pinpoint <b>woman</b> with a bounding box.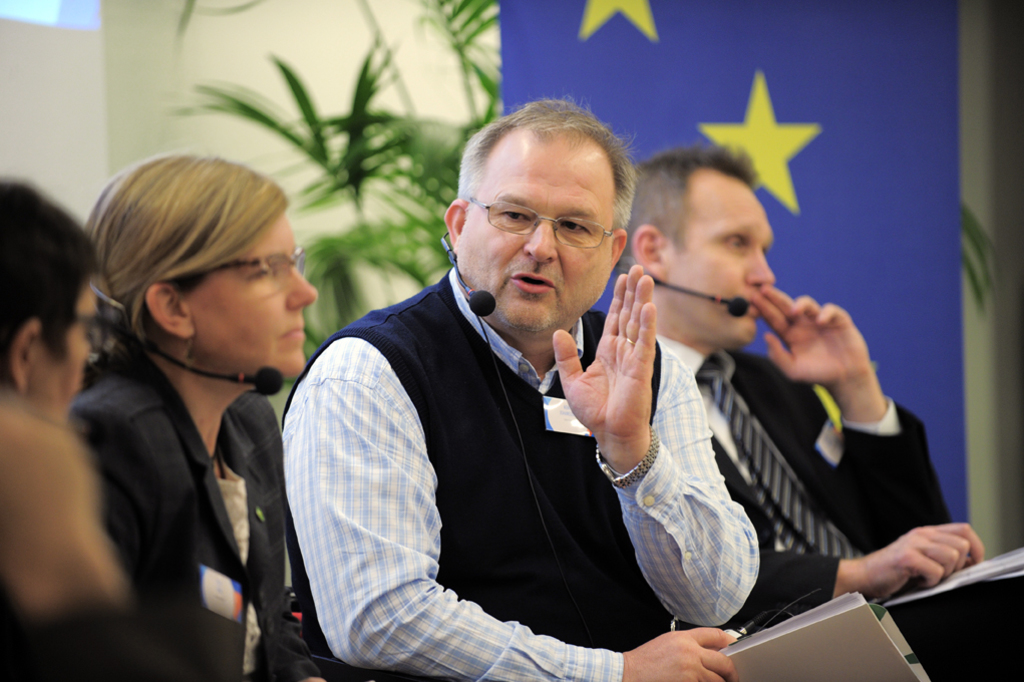
locate(53, 149, 324, 672).
